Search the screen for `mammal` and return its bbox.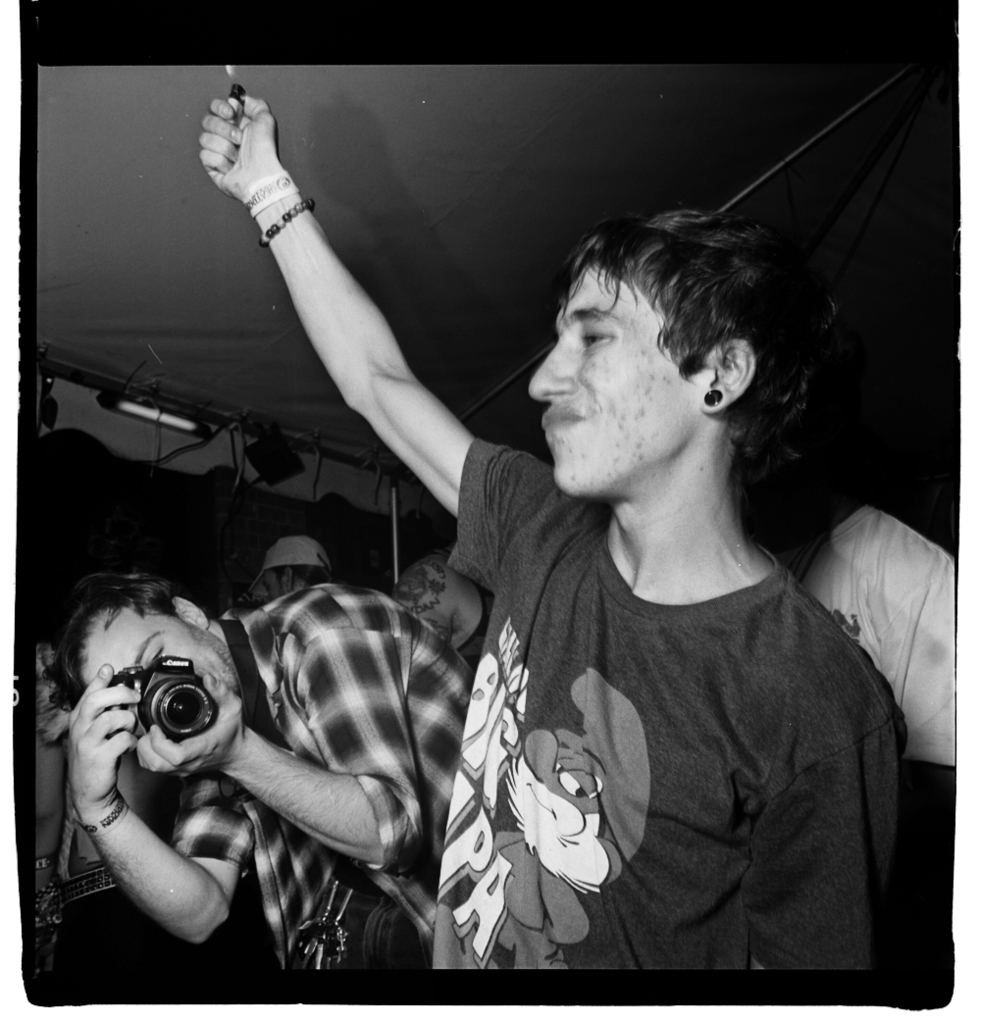
Found: x1=203 y1=100 x2=880 y2=968.
